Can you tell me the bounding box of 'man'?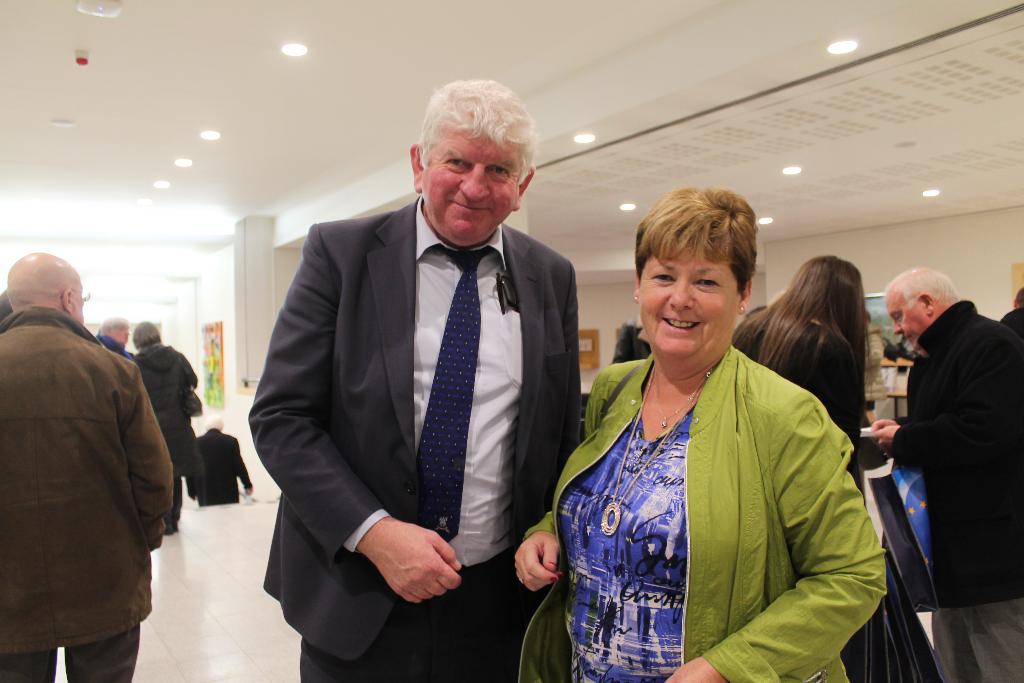
{"x1": 869, "y1": 265, "x2": 1023, "y2": 682}.
